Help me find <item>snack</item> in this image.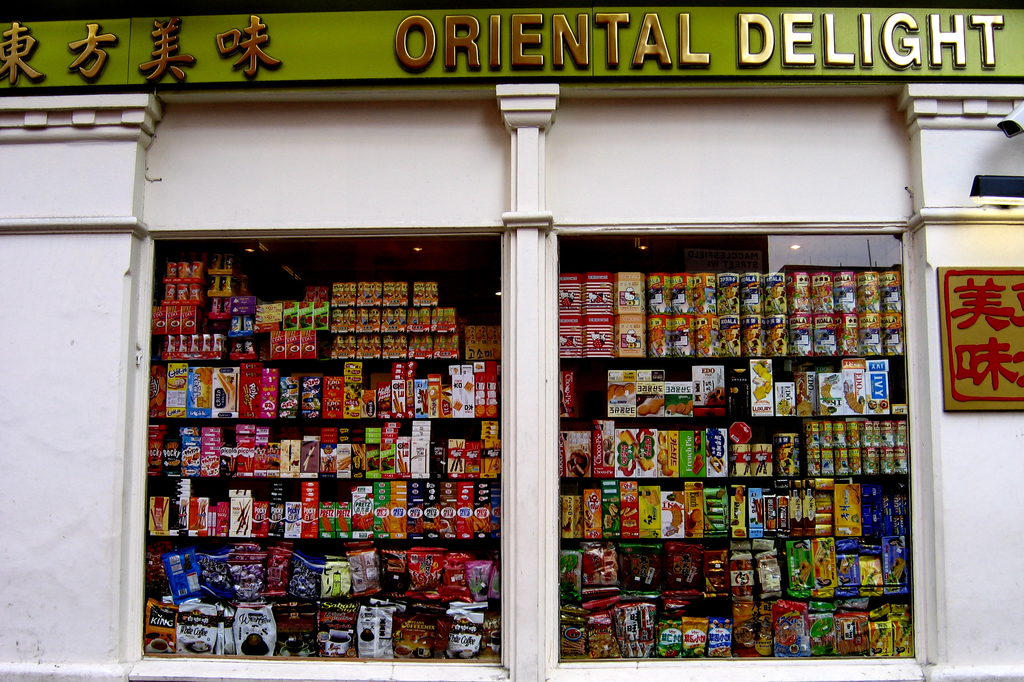
Found it: bbox(642, 457, 652, 467).
